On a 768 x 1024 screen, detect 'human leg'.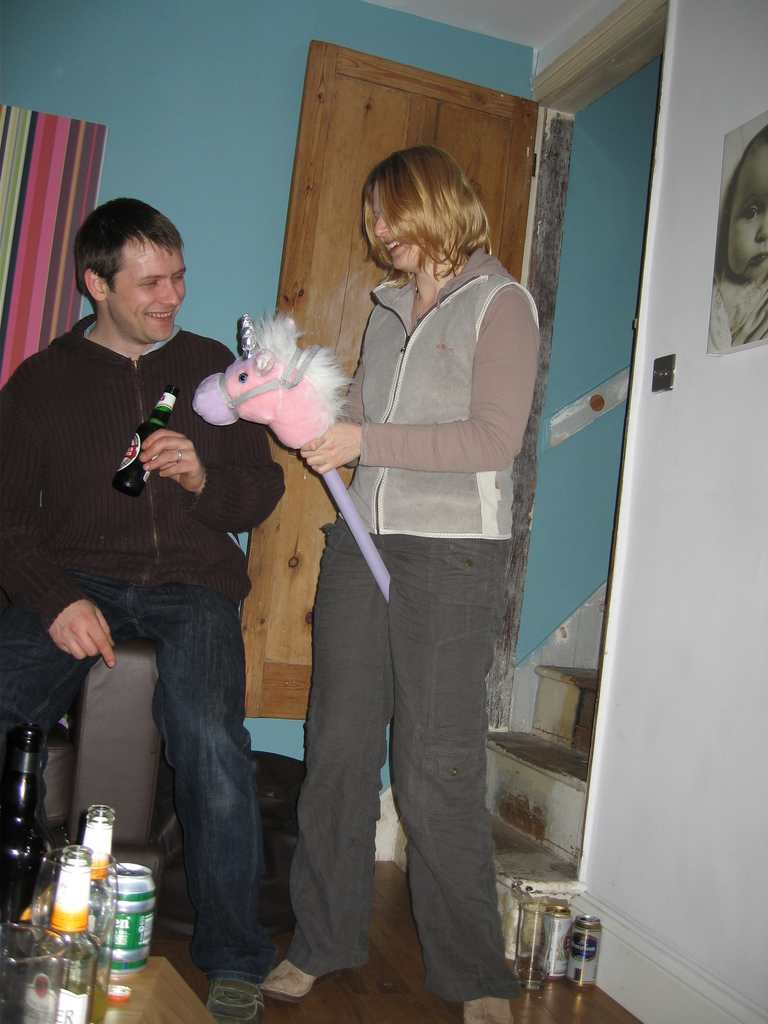
166:583:269:1023.
